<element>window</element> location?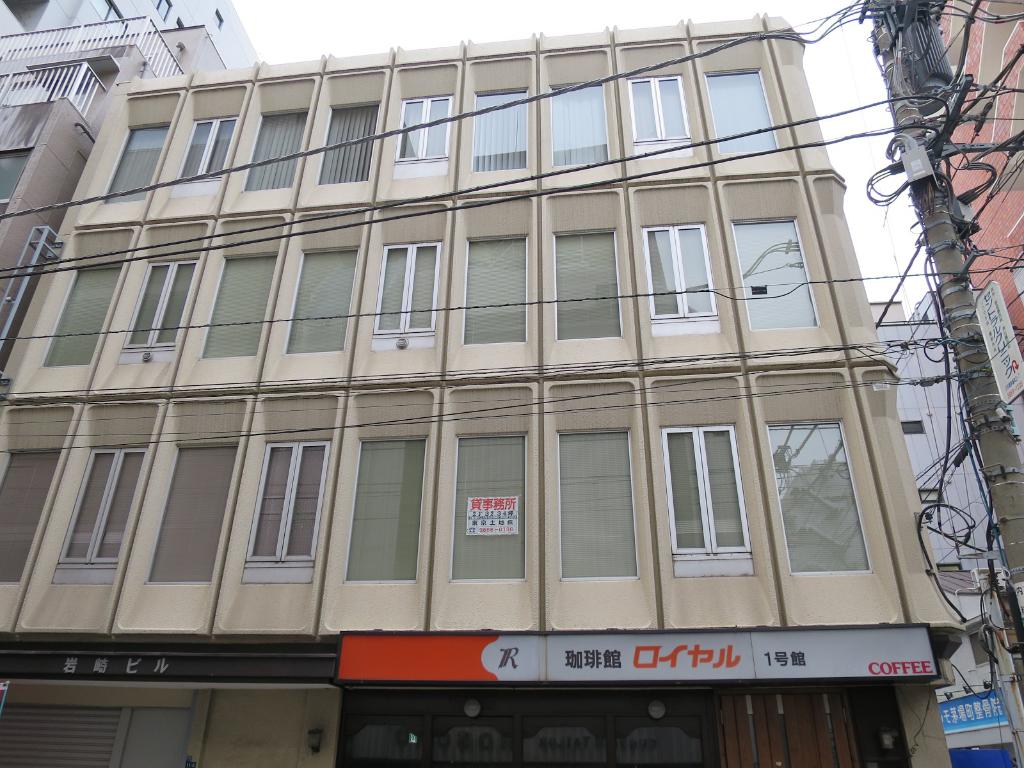
select_region(147, 442, 243, 584)
